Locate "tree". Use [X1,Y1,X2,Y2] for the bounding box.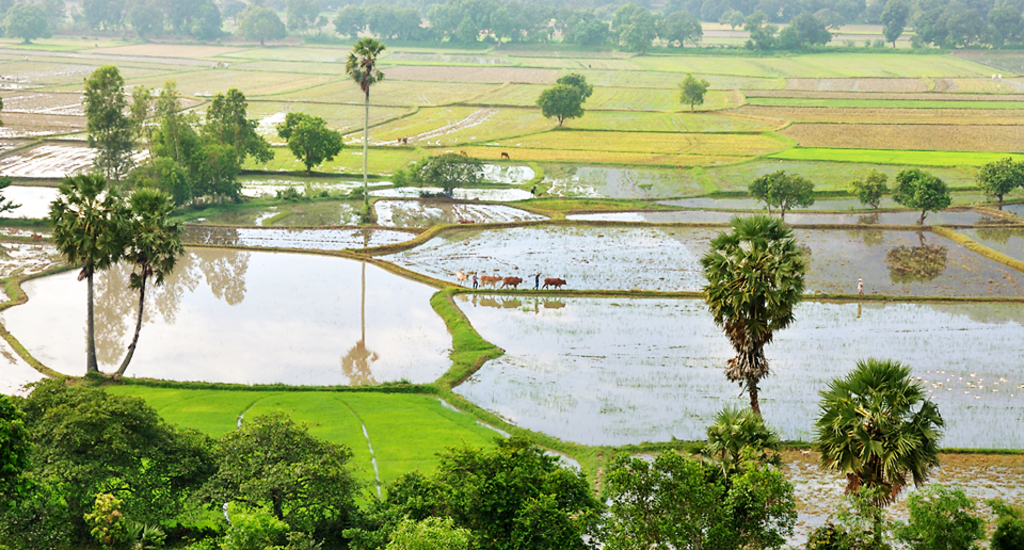
[975,146,1023,211].
